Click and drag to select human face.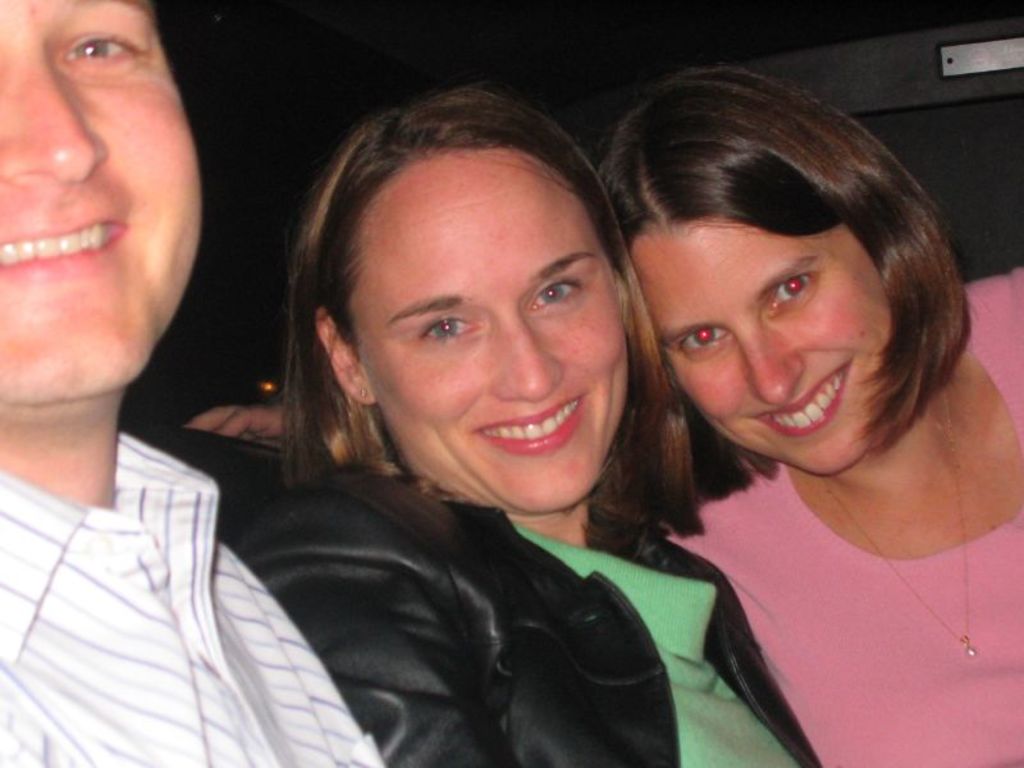
Selection: left=0, top=0, right=206, bottom=401.
